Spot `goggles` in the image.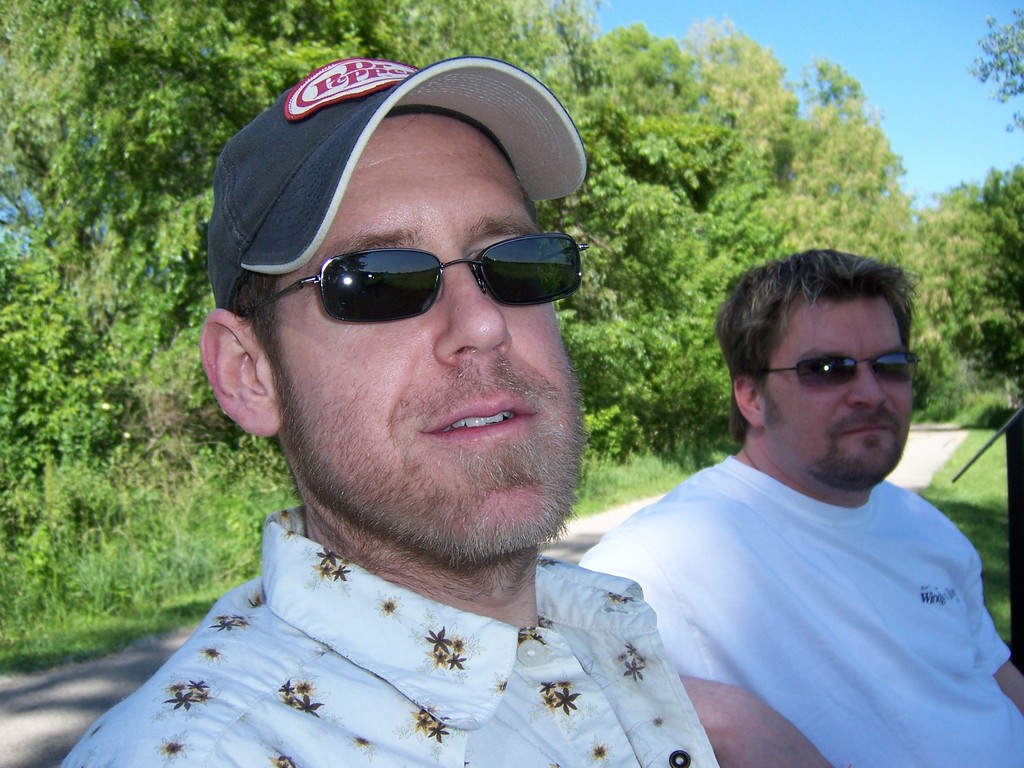
`goggles` found at region(761, 356, 926, 388).
